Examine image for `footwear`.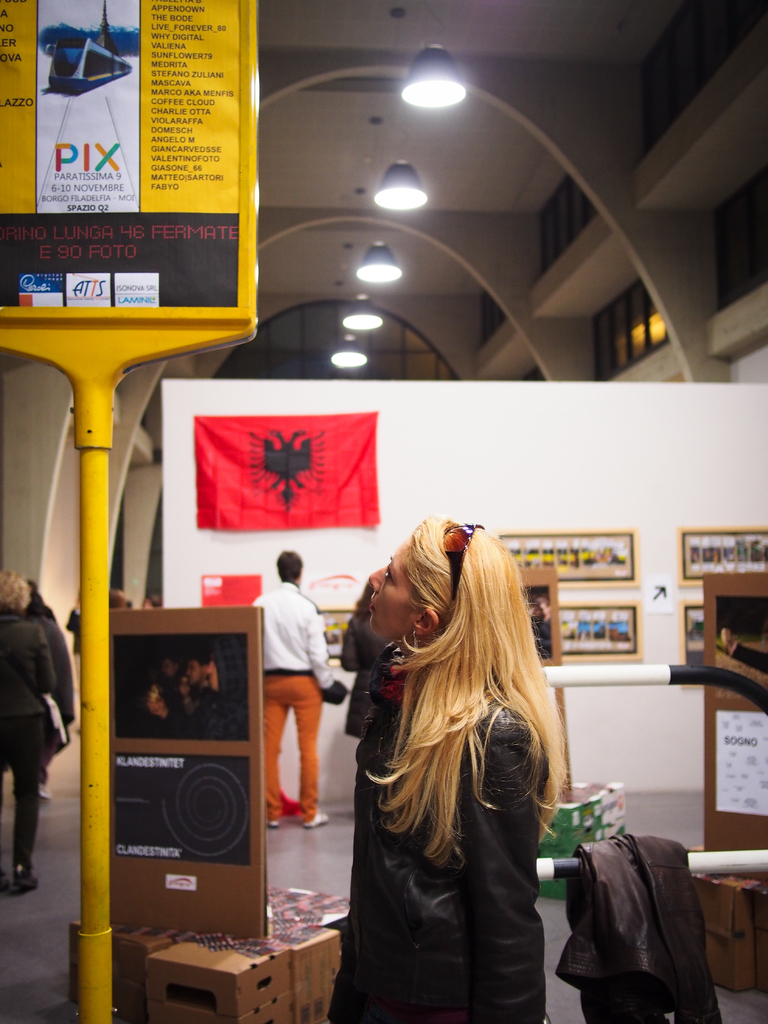
Examination result: box=[266, 821, 276, 826].
